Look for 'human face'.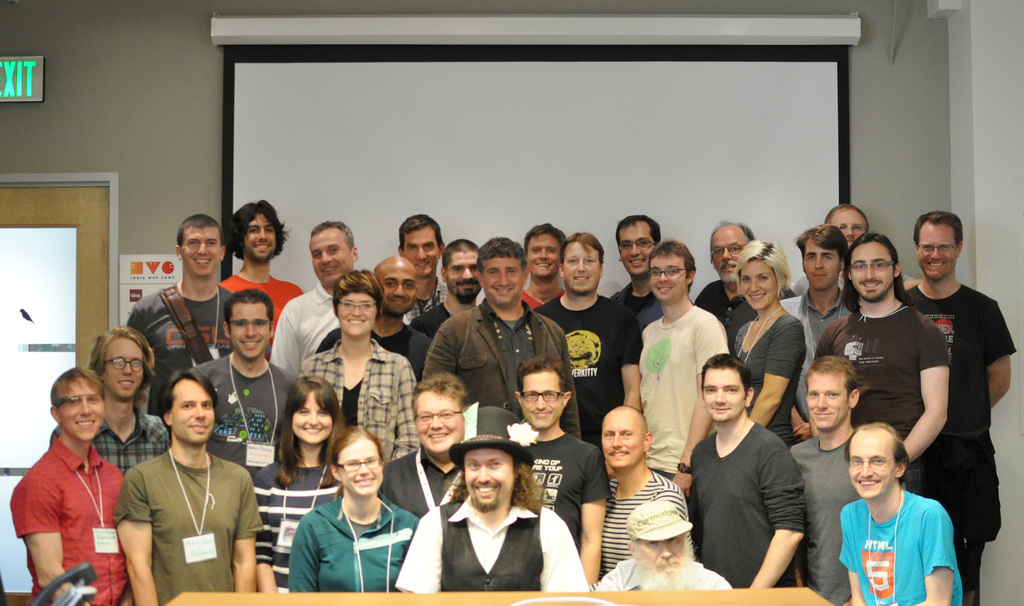
Found: bbox=(619, 220, 656, 275).
